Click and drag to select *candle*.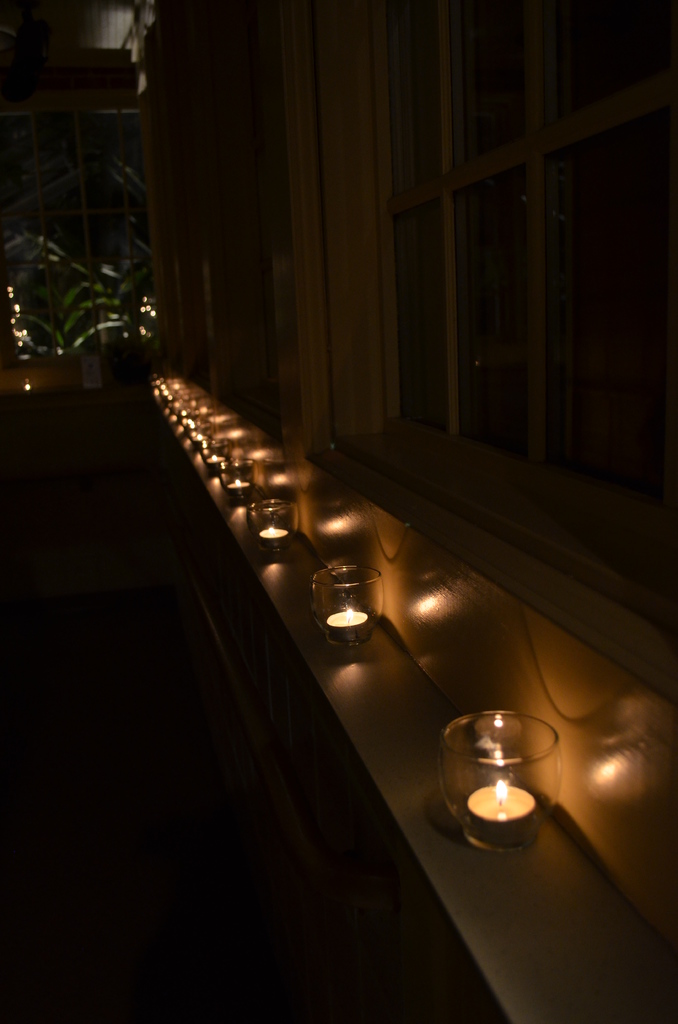
Selection: box=[257, 522, 287, 550].
